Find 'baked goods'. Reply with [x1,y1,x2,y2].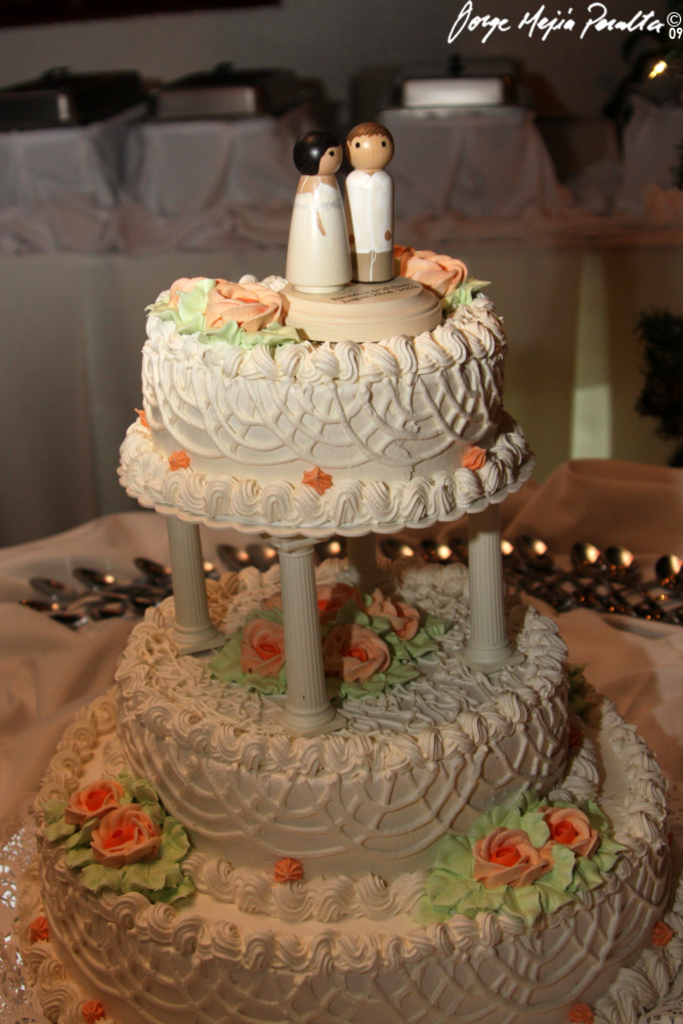
[42,570,577,914].
